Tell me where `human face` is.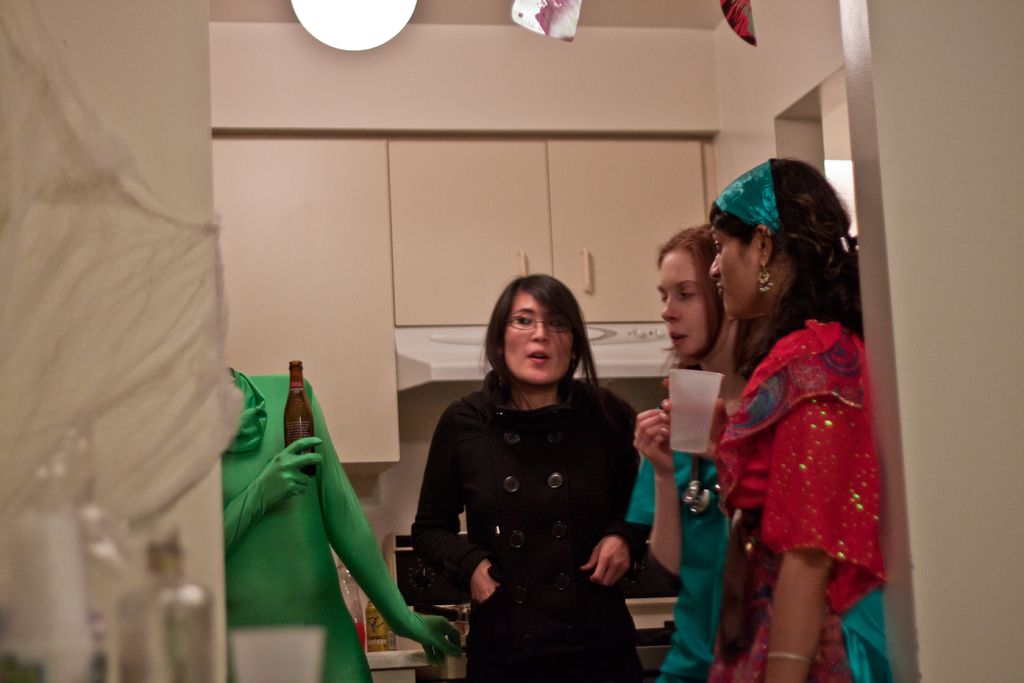
`human face` is at BBox(504, 292, 575, 384).
